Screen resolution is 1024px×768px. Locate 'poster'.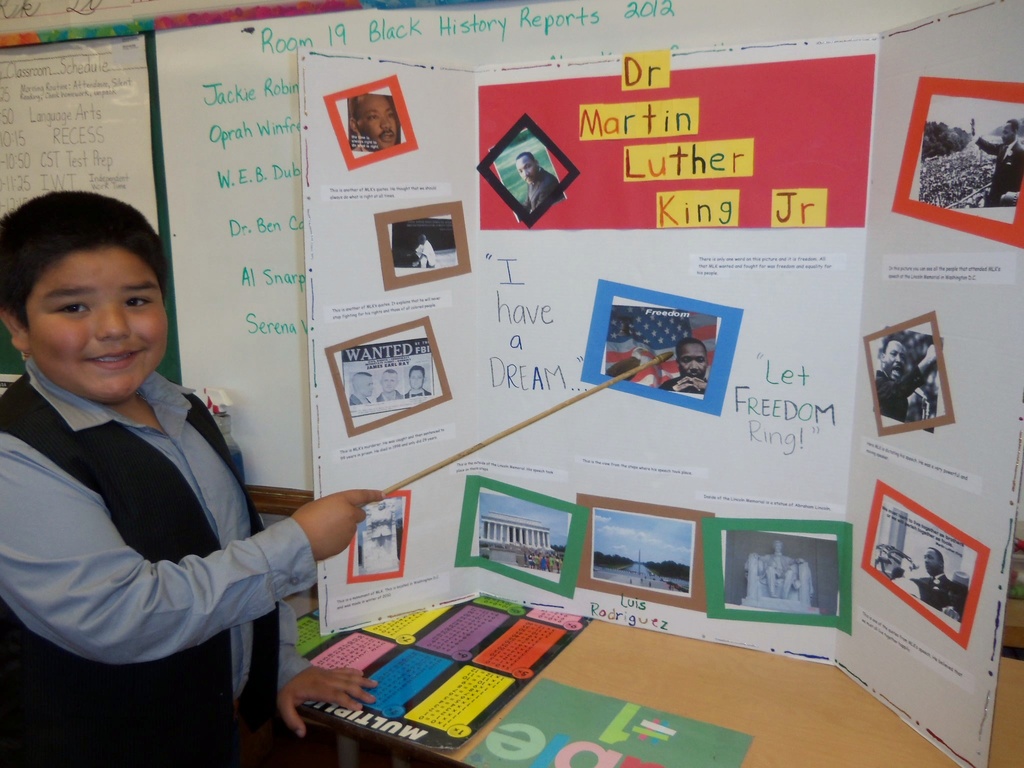
[x1=453, y1=474, x2=587, y2=600].
